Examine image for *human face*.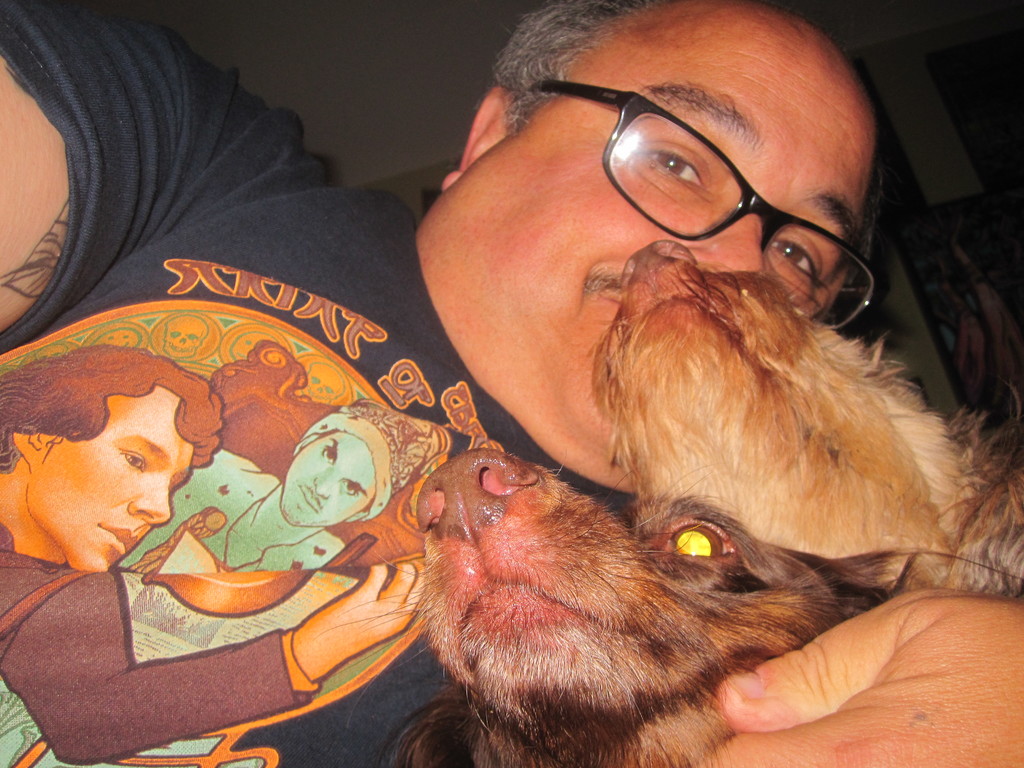
Examination result: 285, 435, 364, 528.
